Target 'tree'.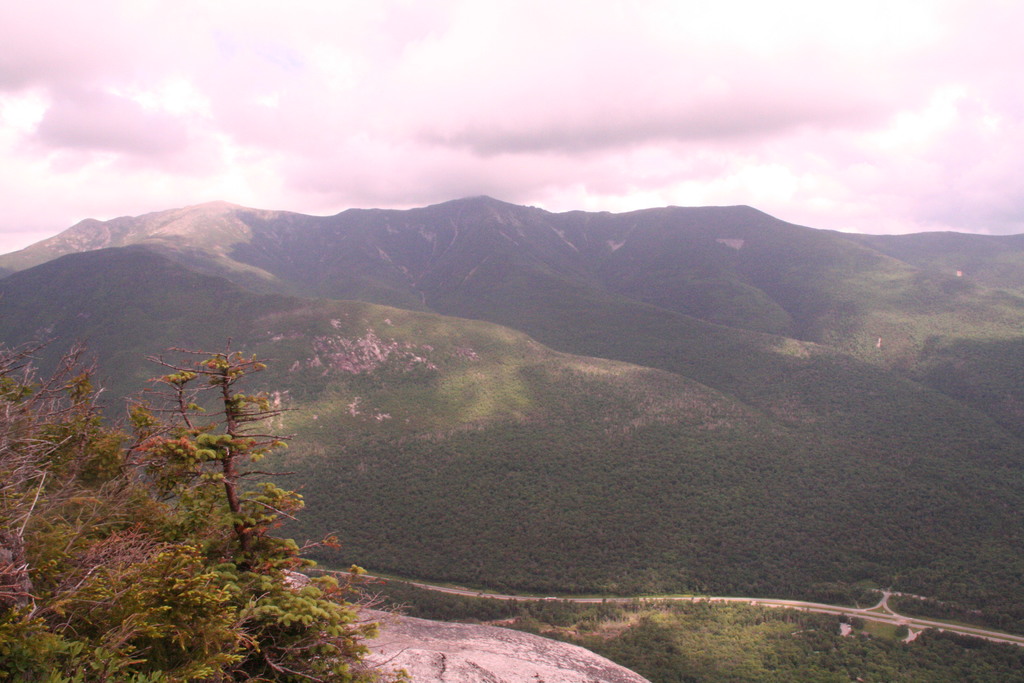
Target region: <region>0, 327, 382, 682</region>.
